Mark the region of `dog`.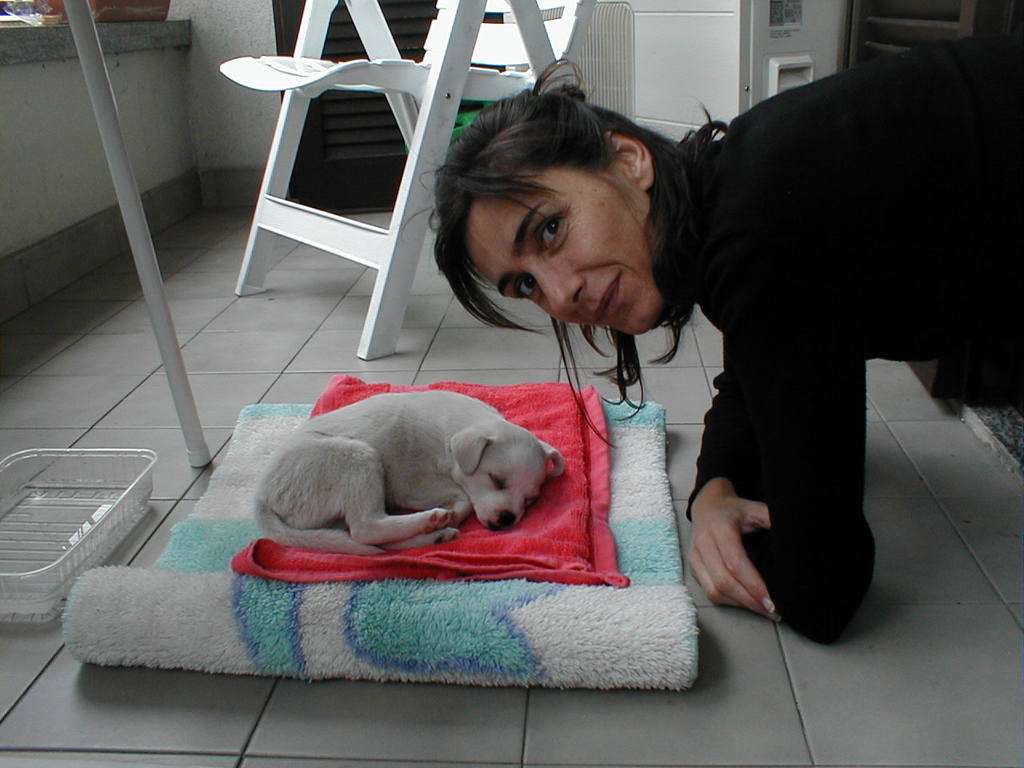
Region: {"left": 249, "top": 390, "right": 565, "bottom": 554}.
